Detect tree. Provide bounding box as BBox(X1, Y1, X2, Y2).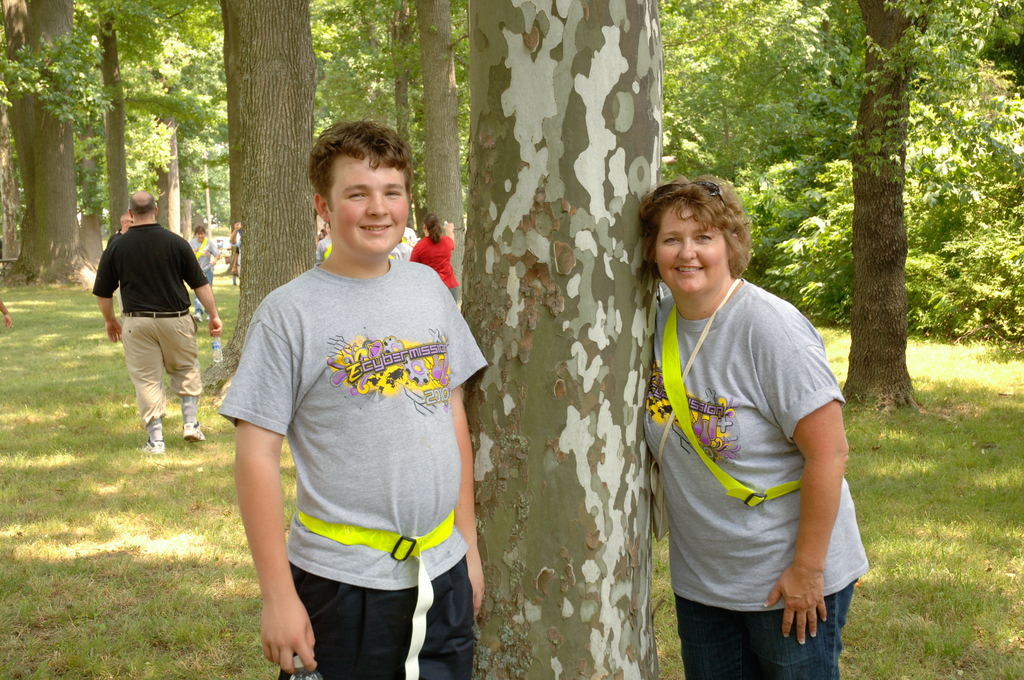
BBox(456, 0, 662, 679).
